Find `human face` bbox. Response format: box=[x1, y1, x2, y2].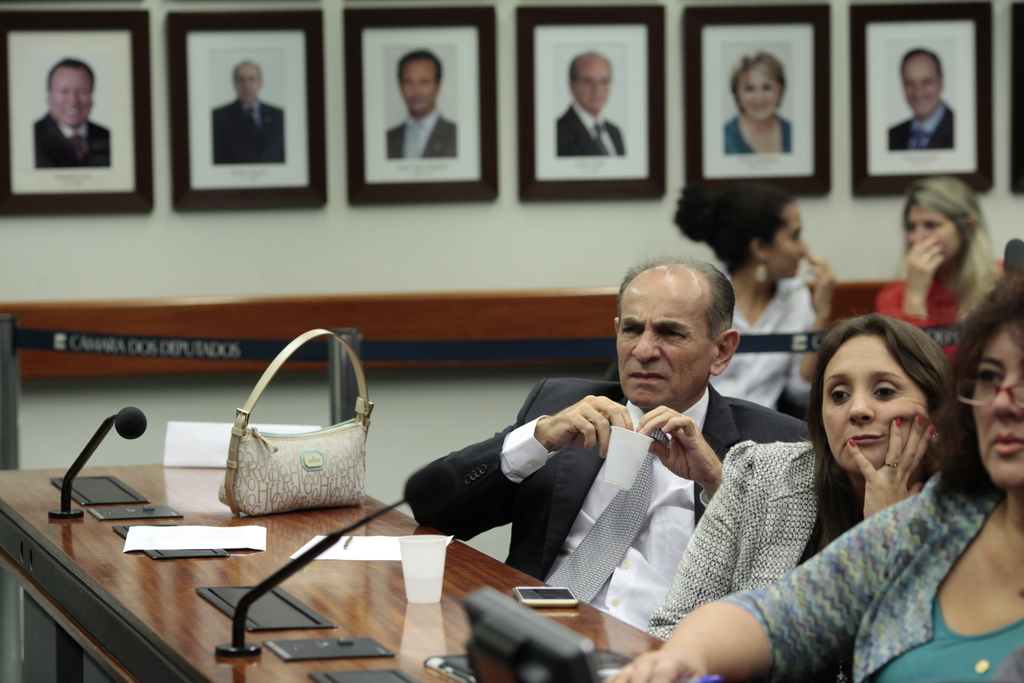
box=[616, 290, 719, 406].
